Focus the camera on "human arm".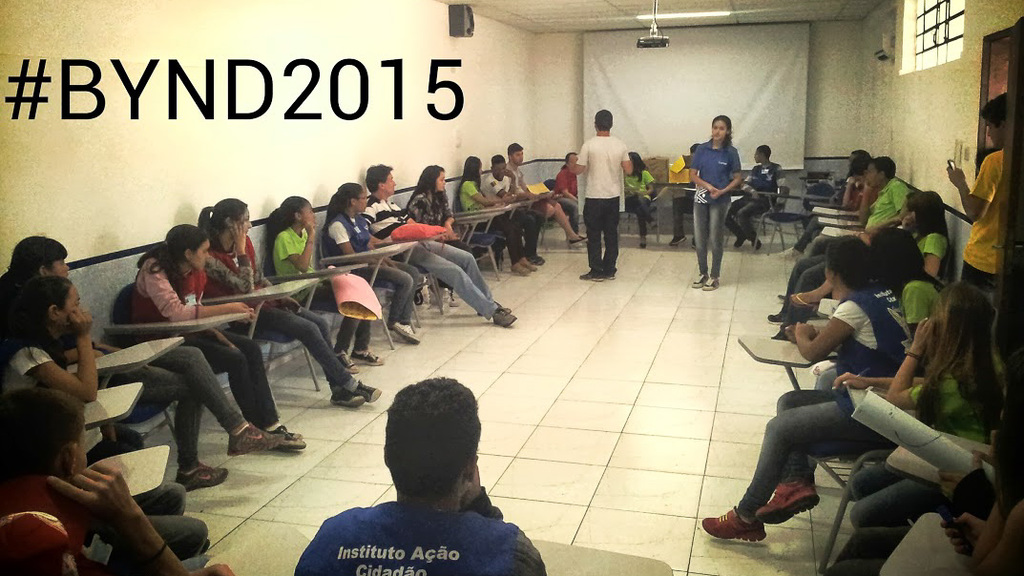
Focus region: 681 144 718 190.
